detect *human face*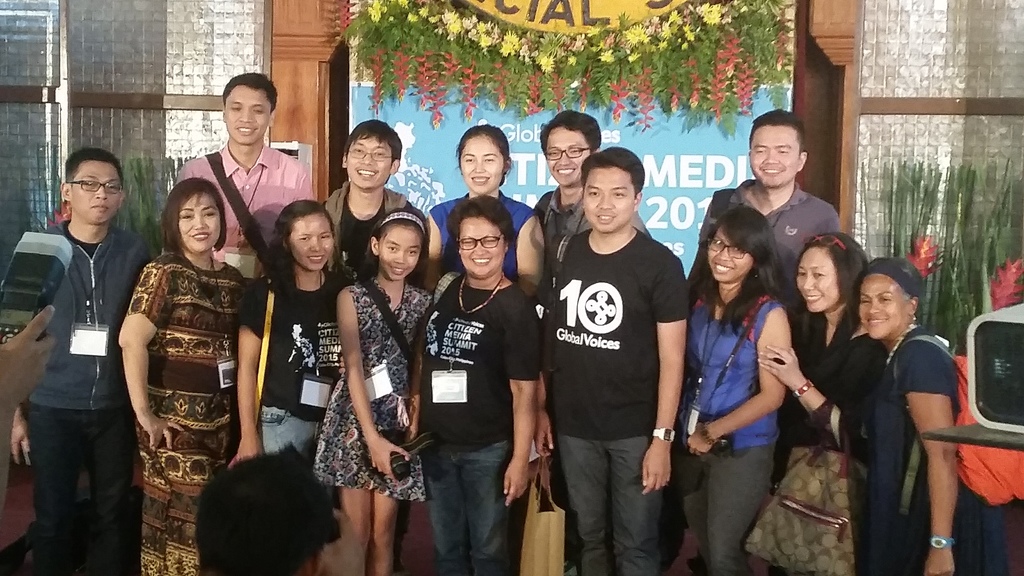
box(381, 230, 419, 282)
